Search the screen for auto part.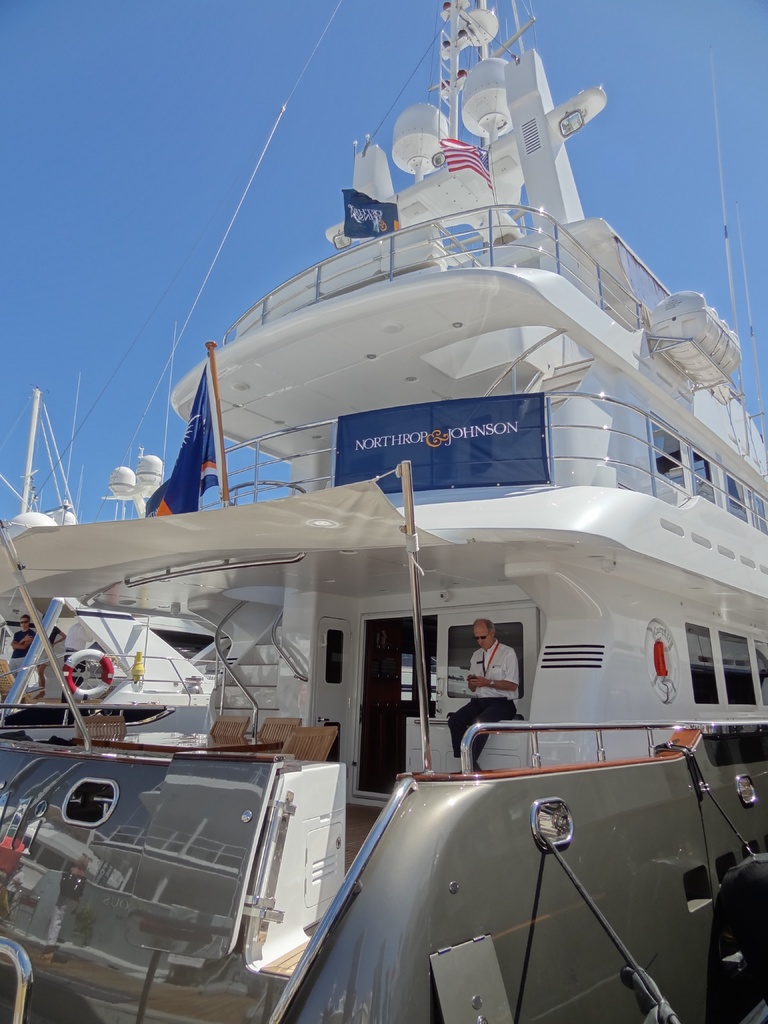
Found at <region>125, 447, 171, 502</region>.
